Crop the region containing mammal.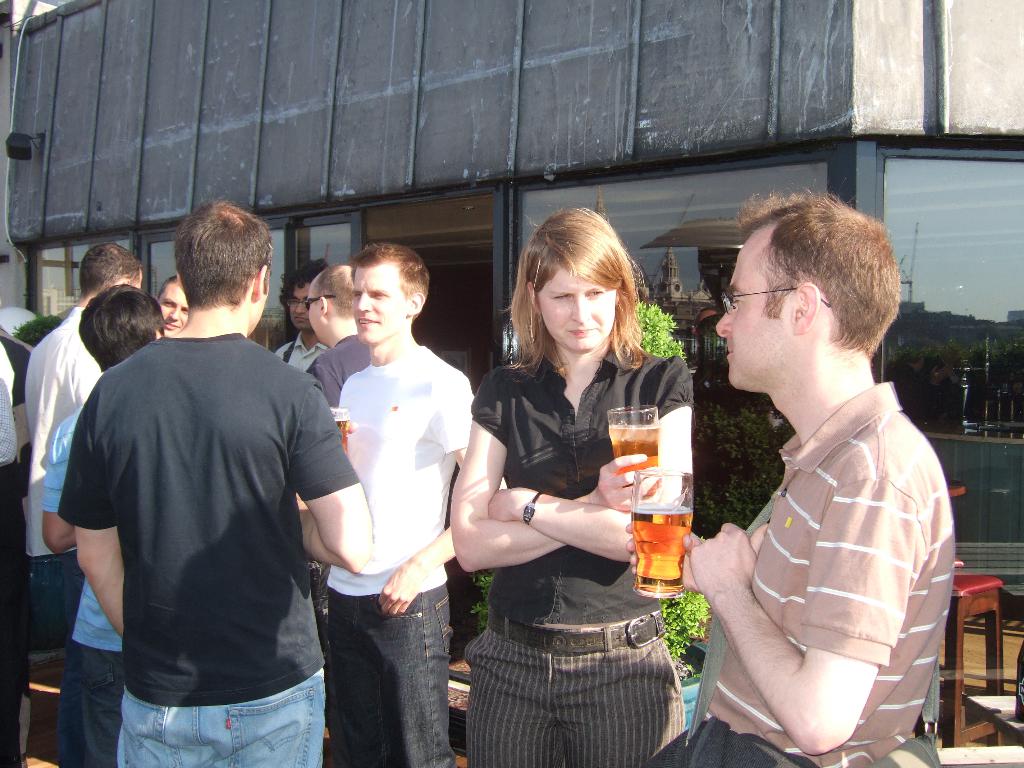
Crop region: [154, 278, 191, 342].
